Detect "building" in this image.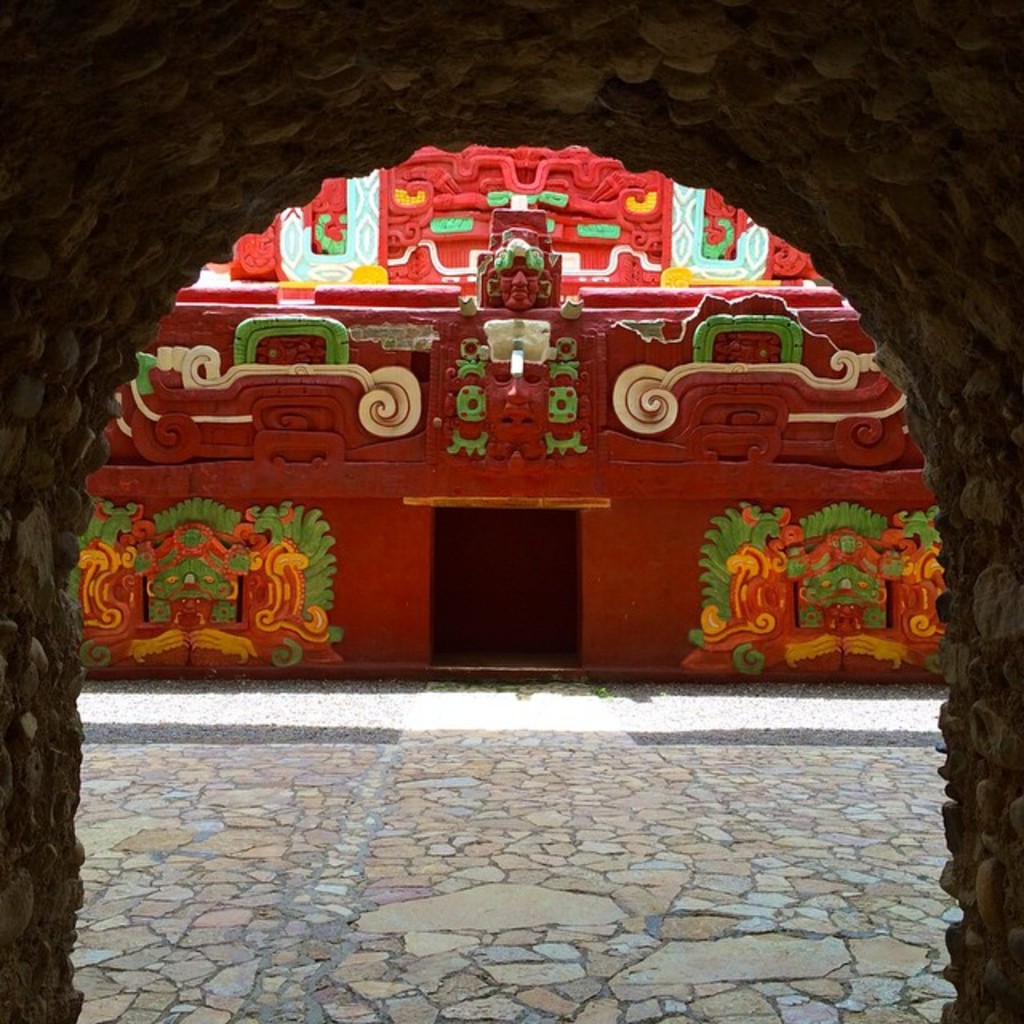
Detection: l=0, t=0, r=1022, b=1022.
